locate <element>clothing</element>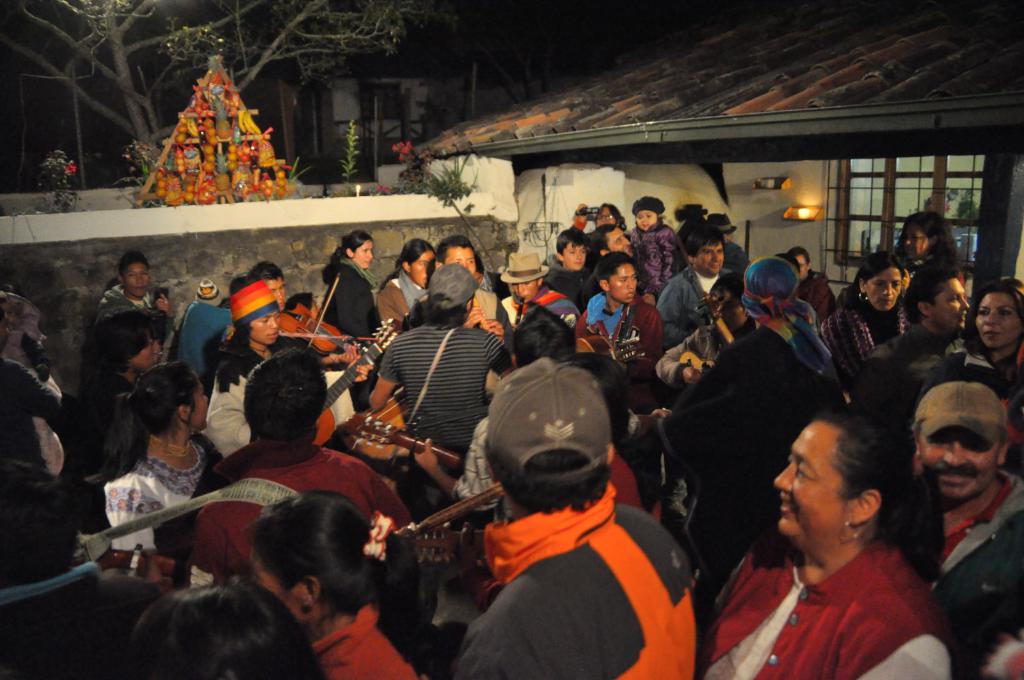
(left=89, top=454, right=211, bottom=575)
